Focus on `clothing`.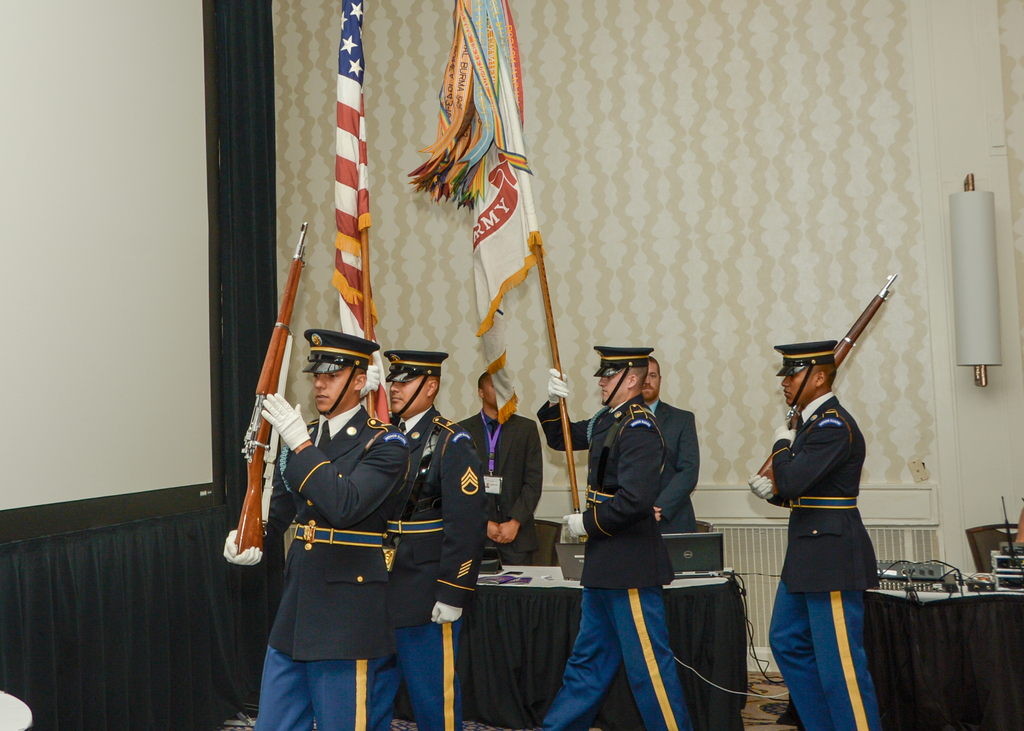
Focused at [650, 399, 704, 534].
